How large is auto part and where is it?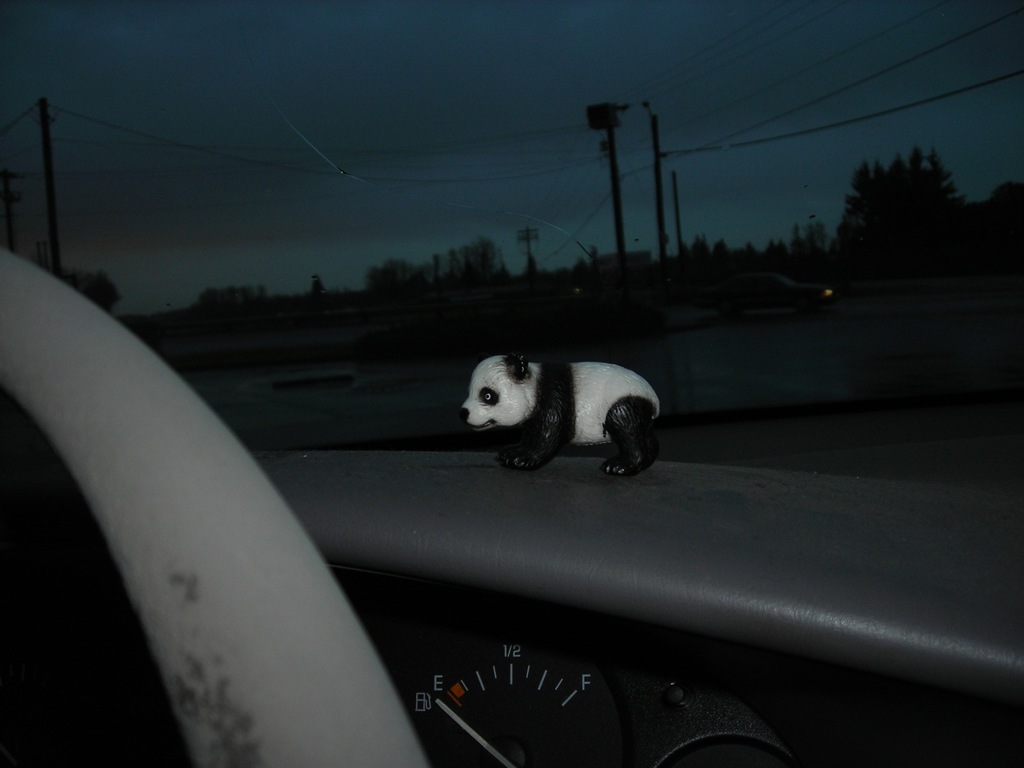
Bounding box: (left=388, top=602, right=658, bottom=759).
